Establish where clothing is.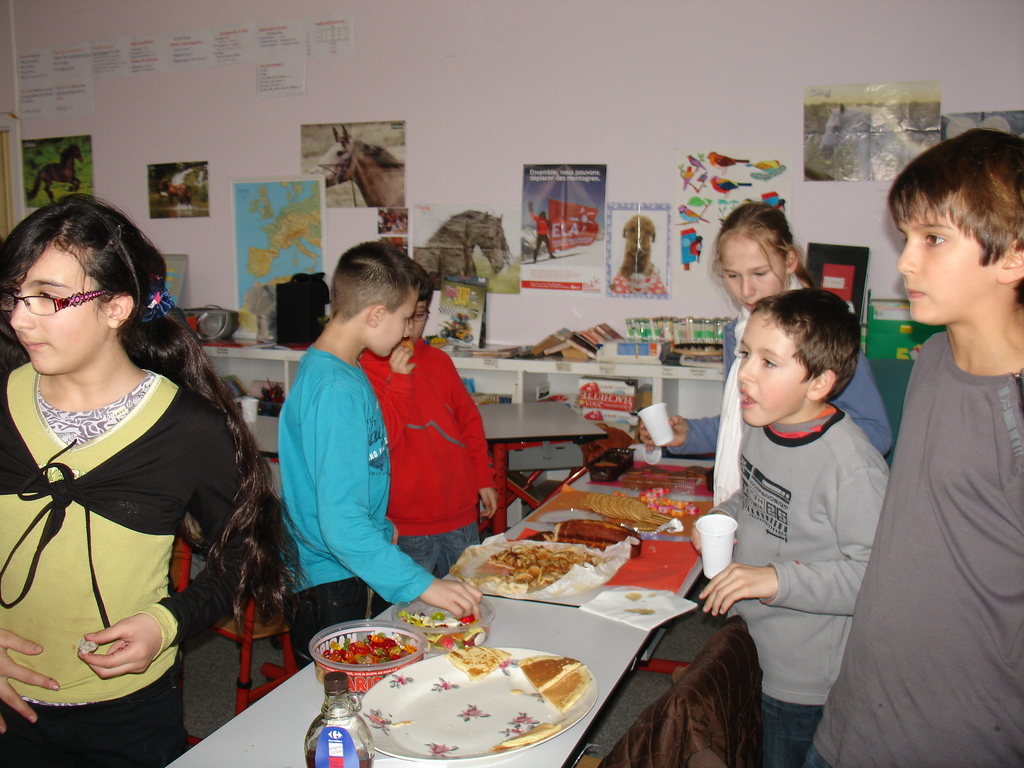
Established at [left=276, top=343, right=439, bottom=676].
